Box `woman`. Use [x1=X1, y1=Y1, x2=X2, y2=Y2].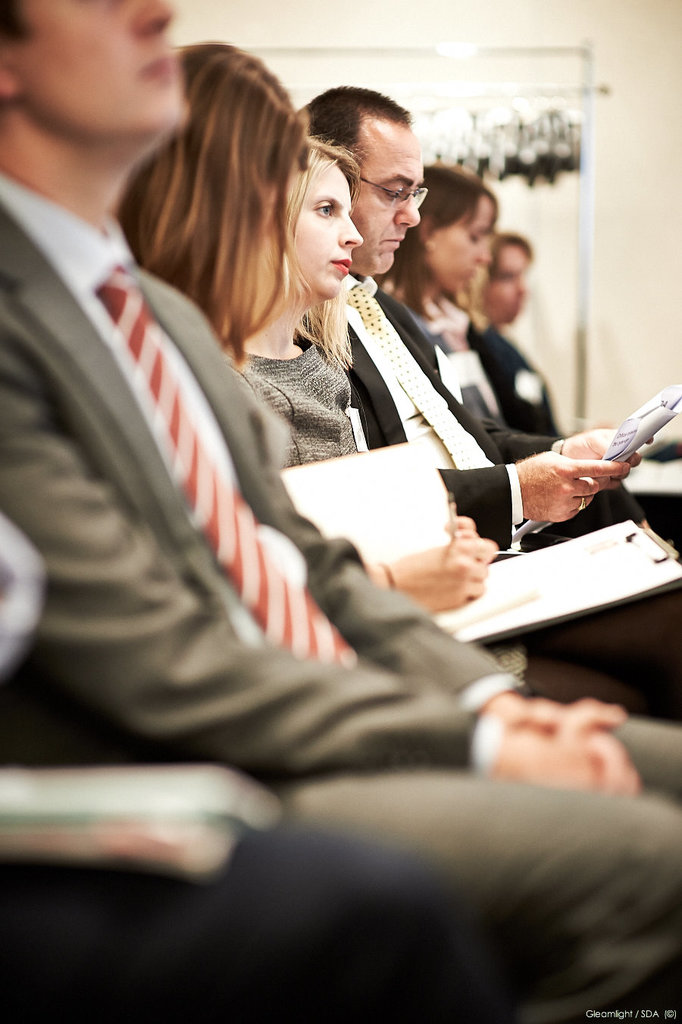
[x1=395, y1=168, x2=681, y2=464].
